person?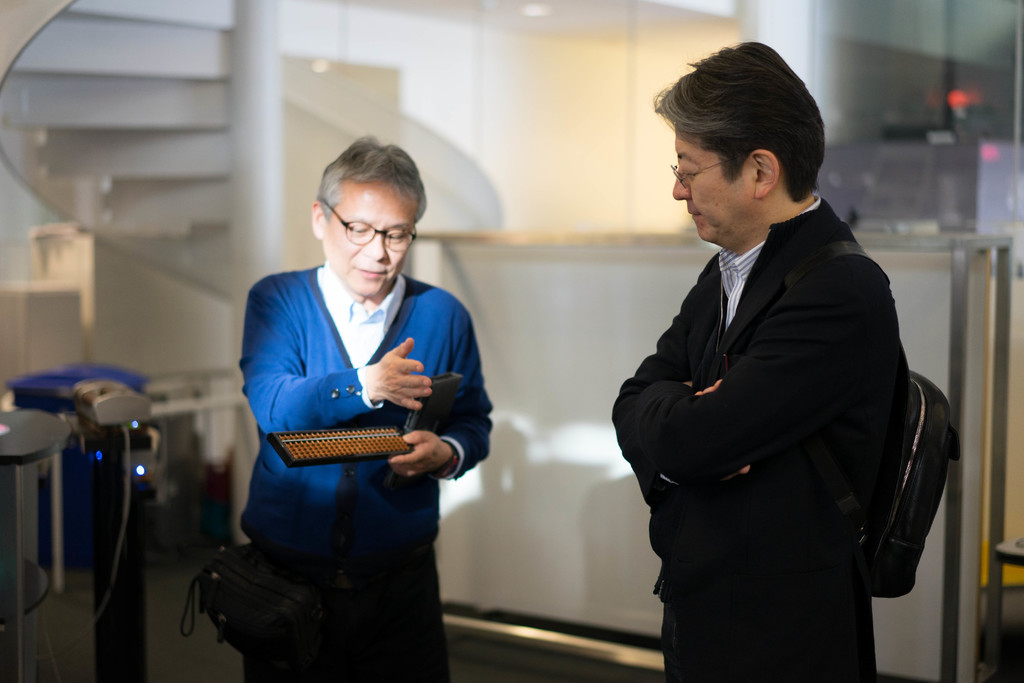
box(237, 130, 489, 682)
